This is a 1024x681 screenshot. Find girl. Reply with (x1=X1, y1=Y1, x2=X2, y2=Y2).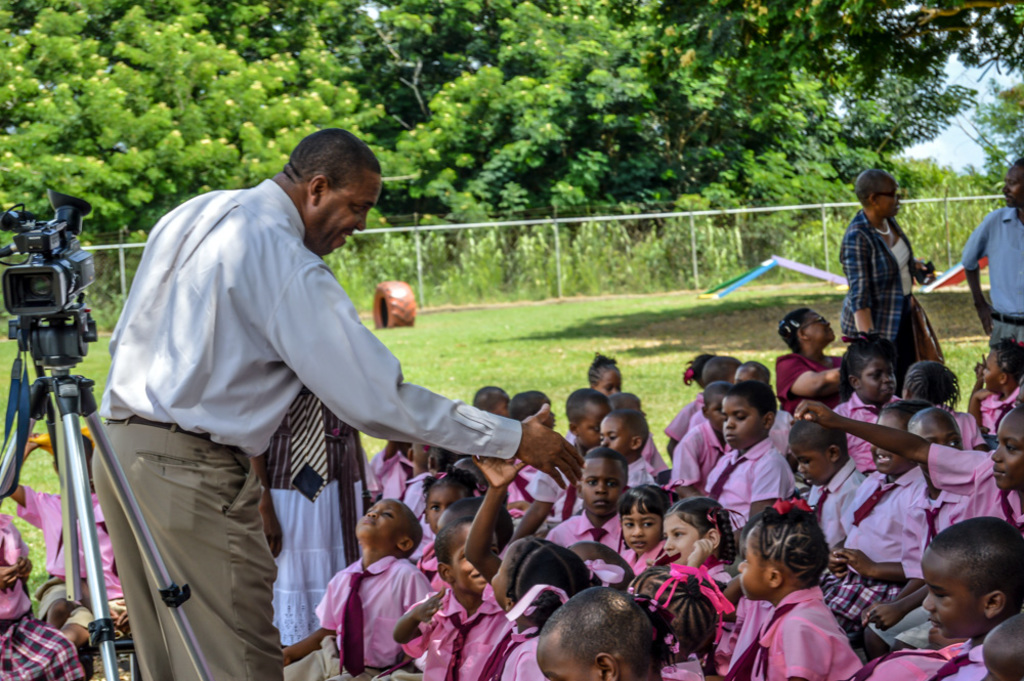
(x1=422, y1=468, x2=482, y2=592).
